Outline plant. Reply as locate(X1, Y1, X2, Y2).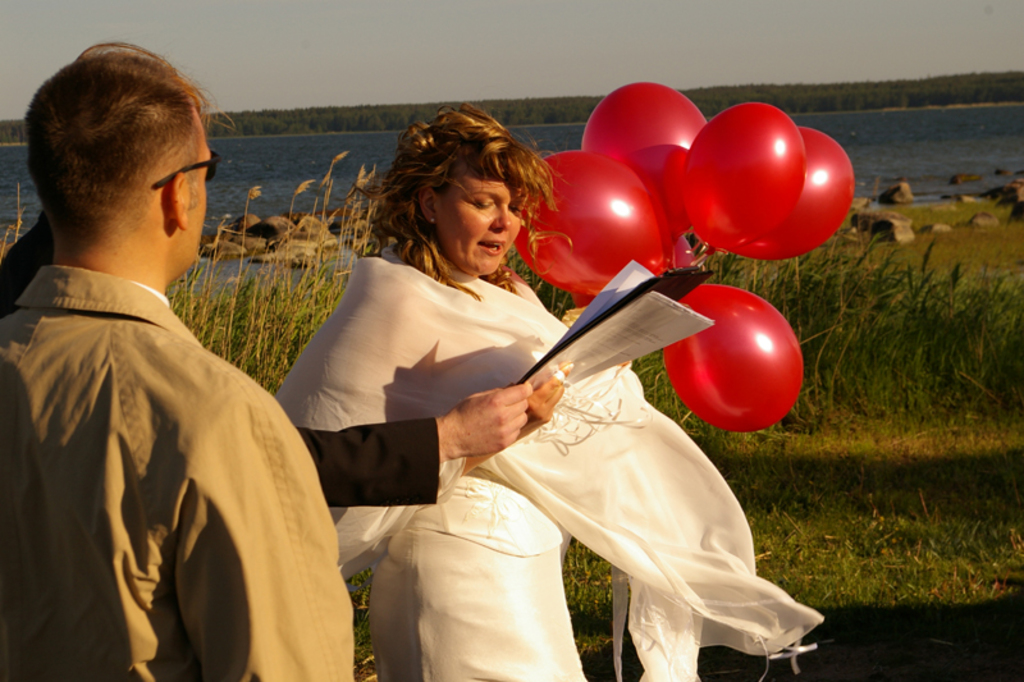
locate(343, 559, 375, 681).
